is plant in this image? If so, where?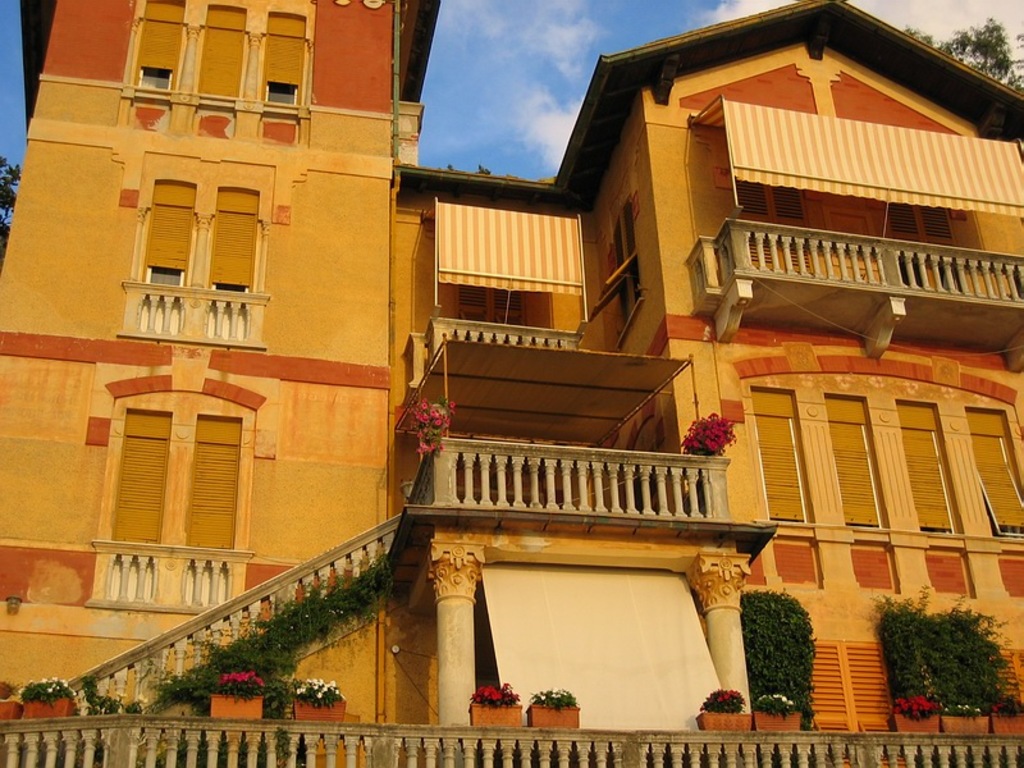
Yes, at [left=520, top=685, right=582, bottom=710].
